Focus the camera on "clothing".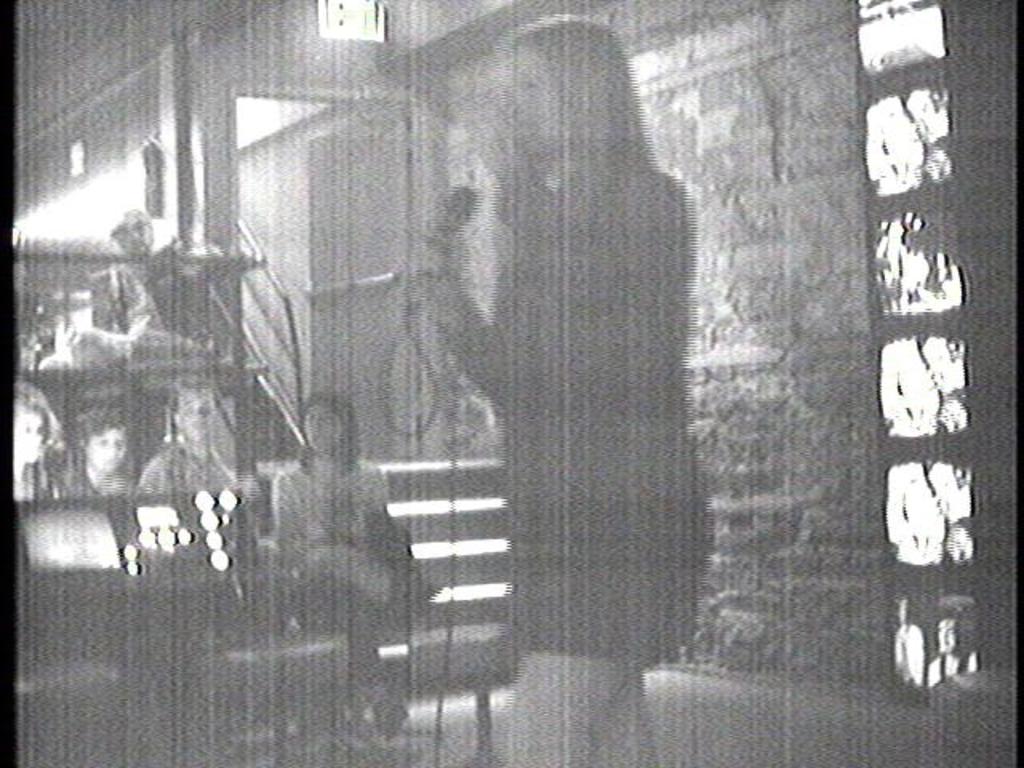
Focus region: bbox=[269, 467, 426, 718].
